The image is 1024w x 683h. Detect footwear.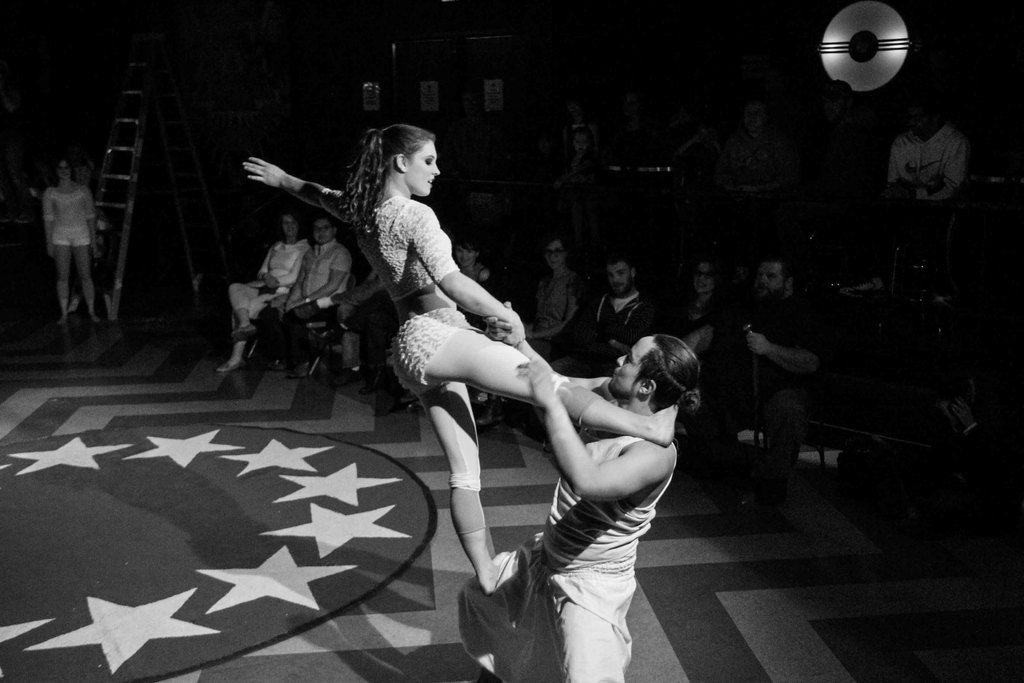
Detection: [left=77, top=278, right=101, bottom=327].
